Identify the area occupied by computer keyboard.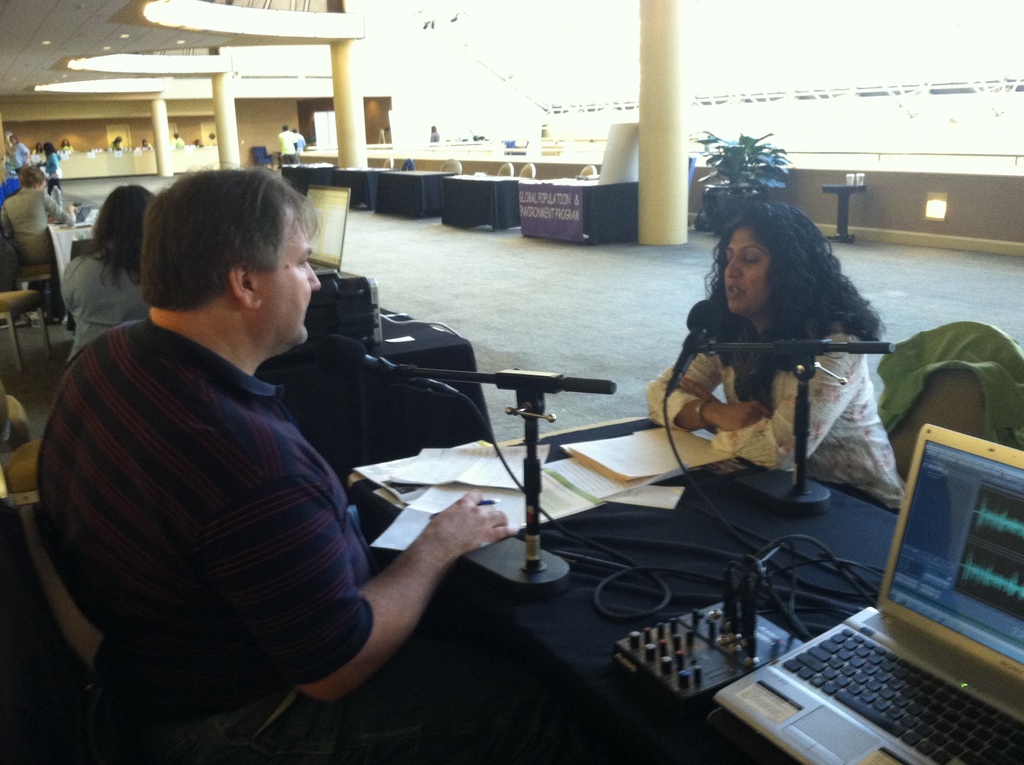
Area: (777,624,1023,764).
